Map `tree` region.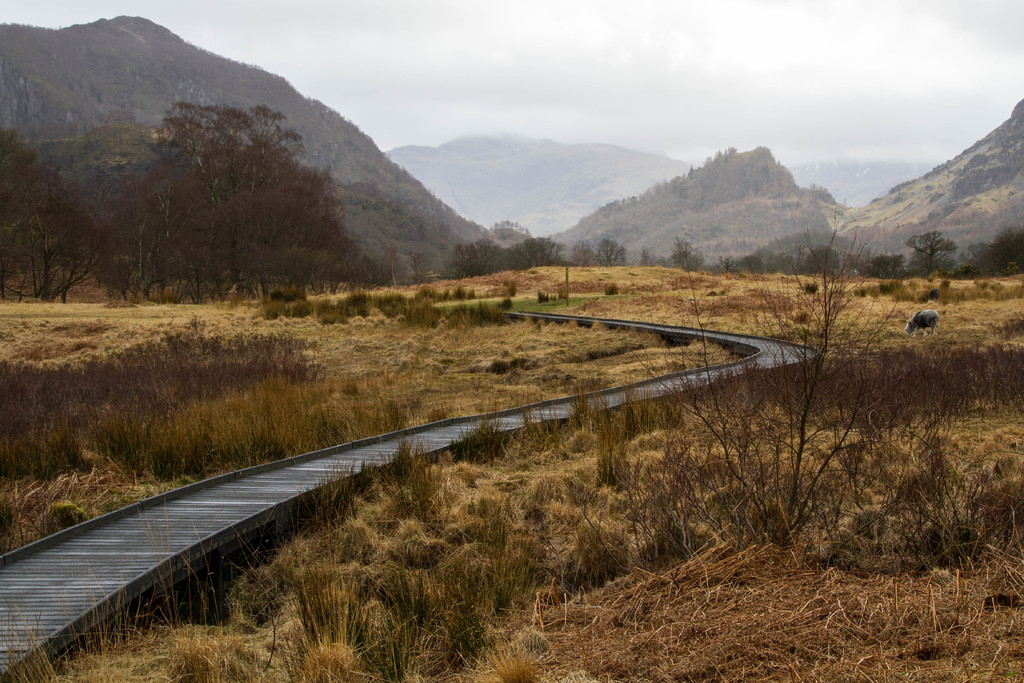
Mapped to (685,165,694,177).
